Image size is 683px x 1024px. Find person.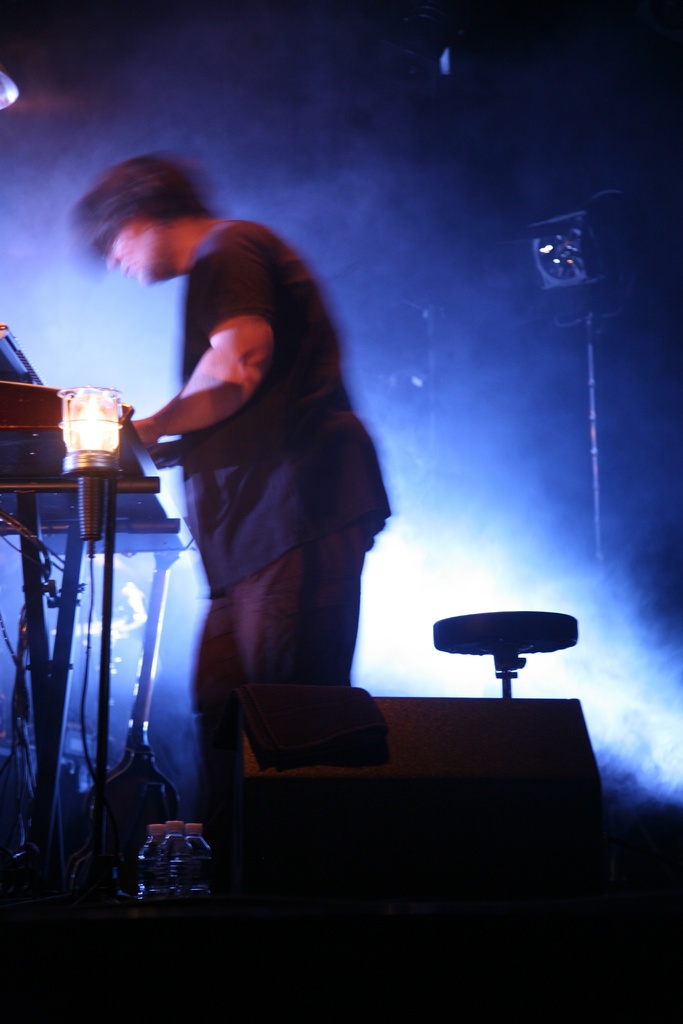
box(72, 156, 402, 901).
